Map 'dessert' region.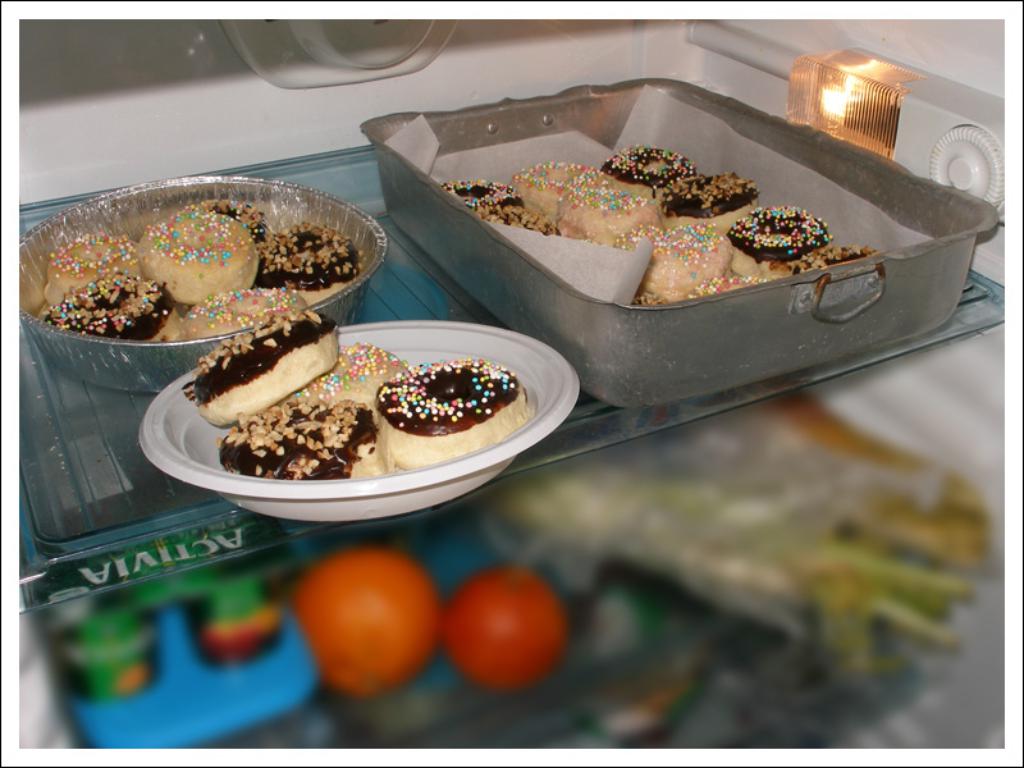
Mapped to (637, 223, 730, 305).
